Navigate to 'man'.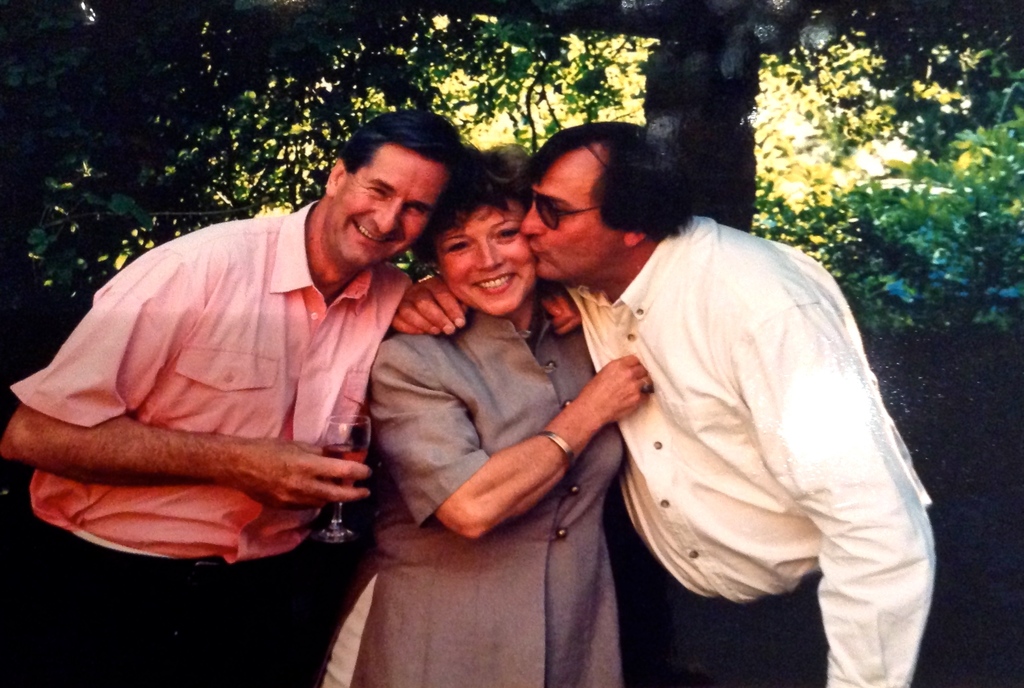
Navigation target: detection(52, 108, 492, 643).
